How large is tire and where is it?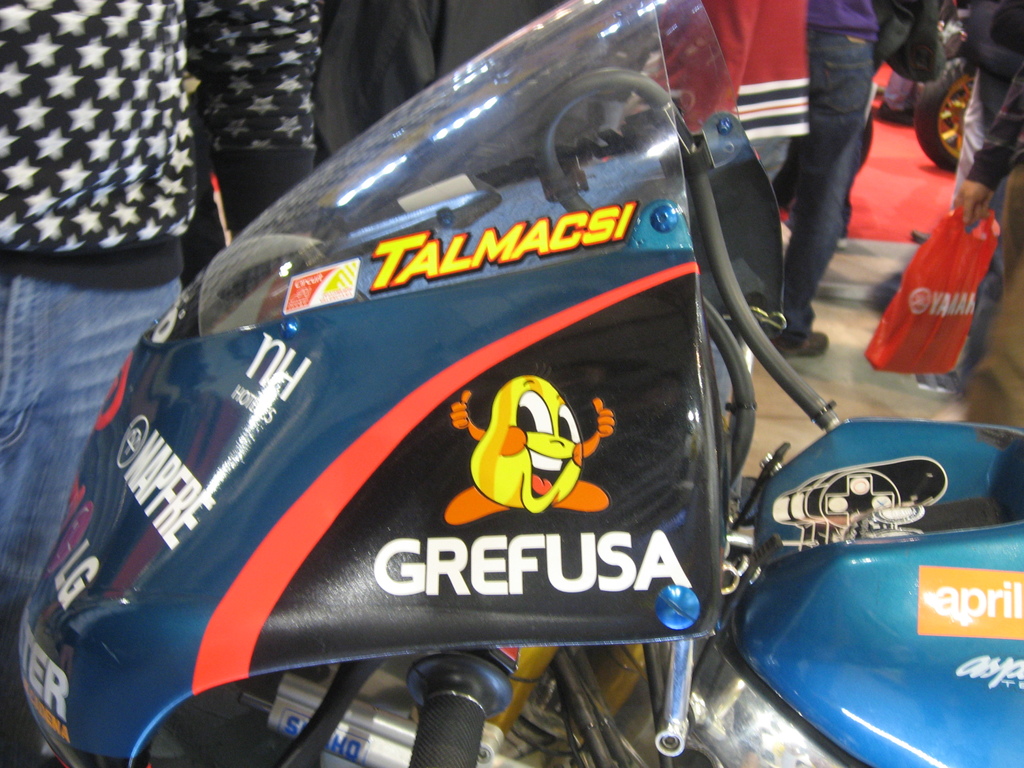
Bounding box: {"left": 916, "top": 63, "right": 963, "bottom": 173}.
